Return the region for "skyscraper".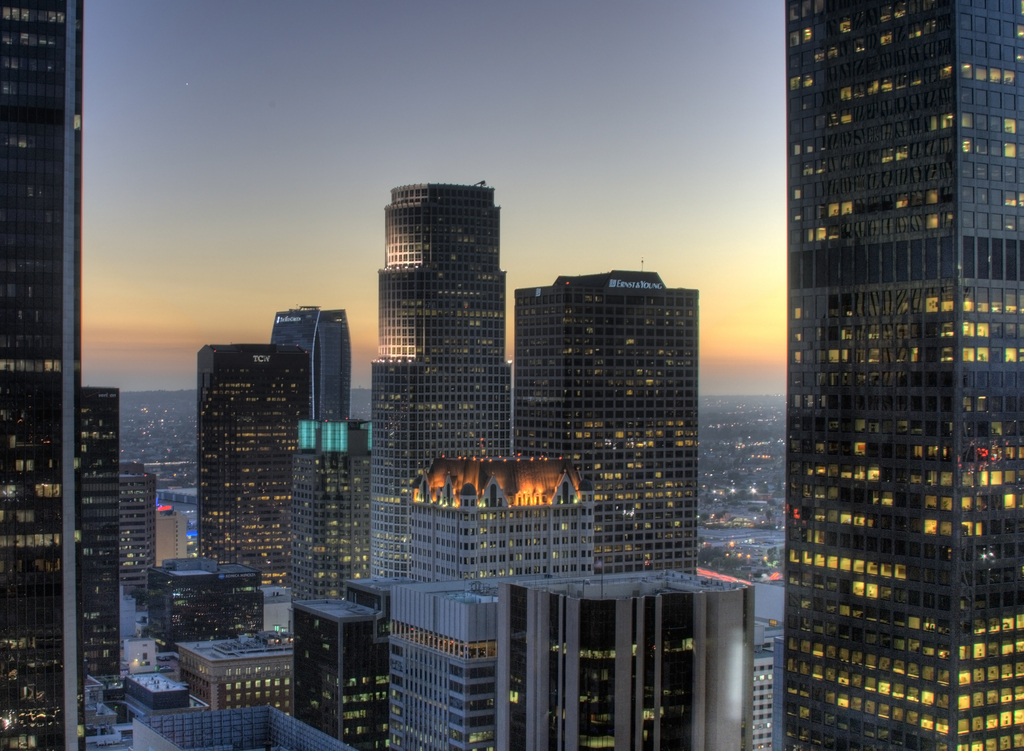
{"x1": 79, "y1": 382, "x2": 127, "y2": 695}.
